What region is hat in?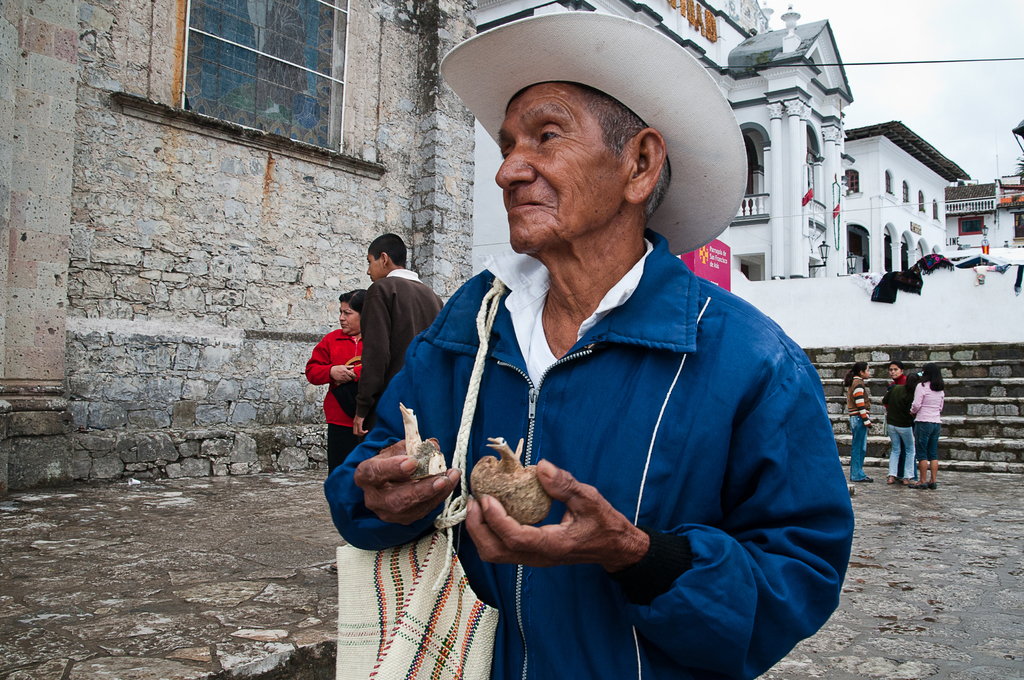
left=436, top=9, right=749, bottom=259.
